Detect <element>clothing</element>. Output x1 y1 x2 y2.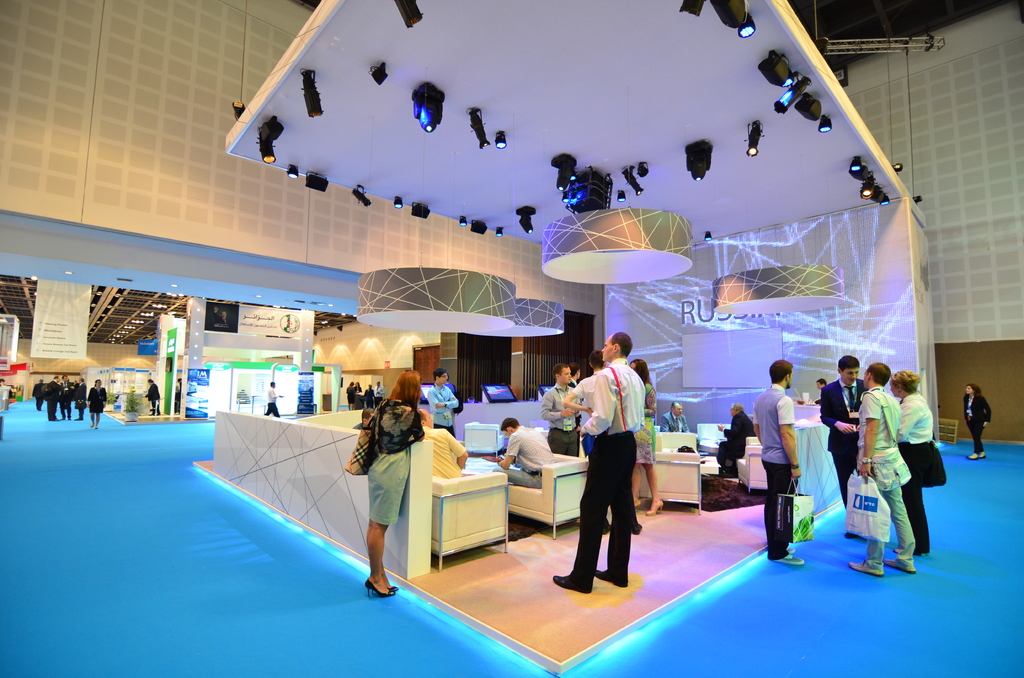
152 379 158 403.
